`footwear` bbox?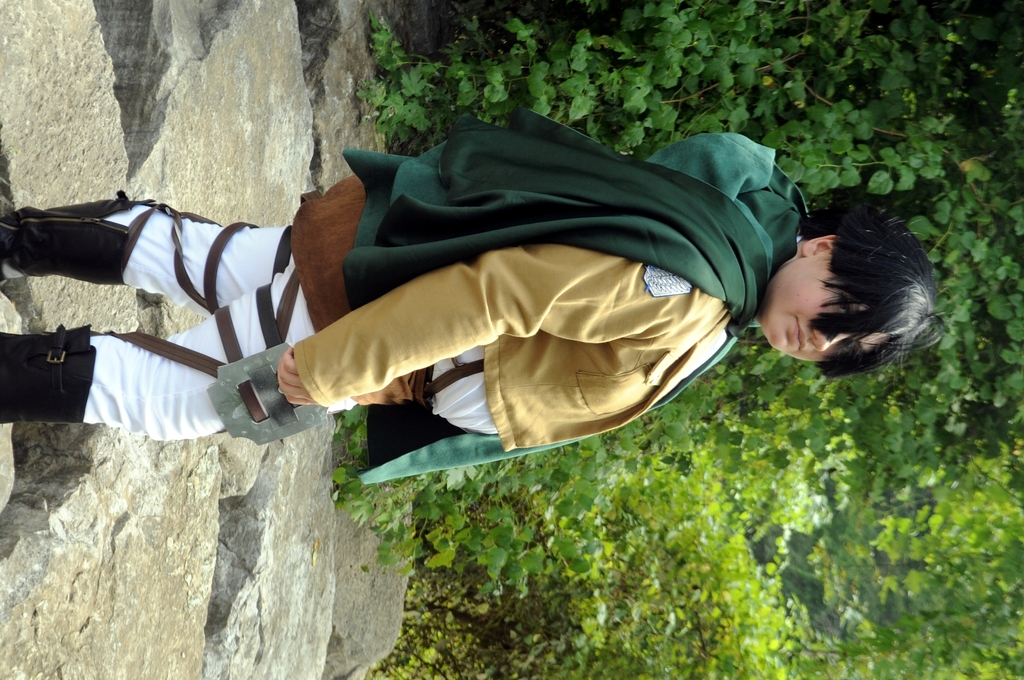
(7,200,175,318)
